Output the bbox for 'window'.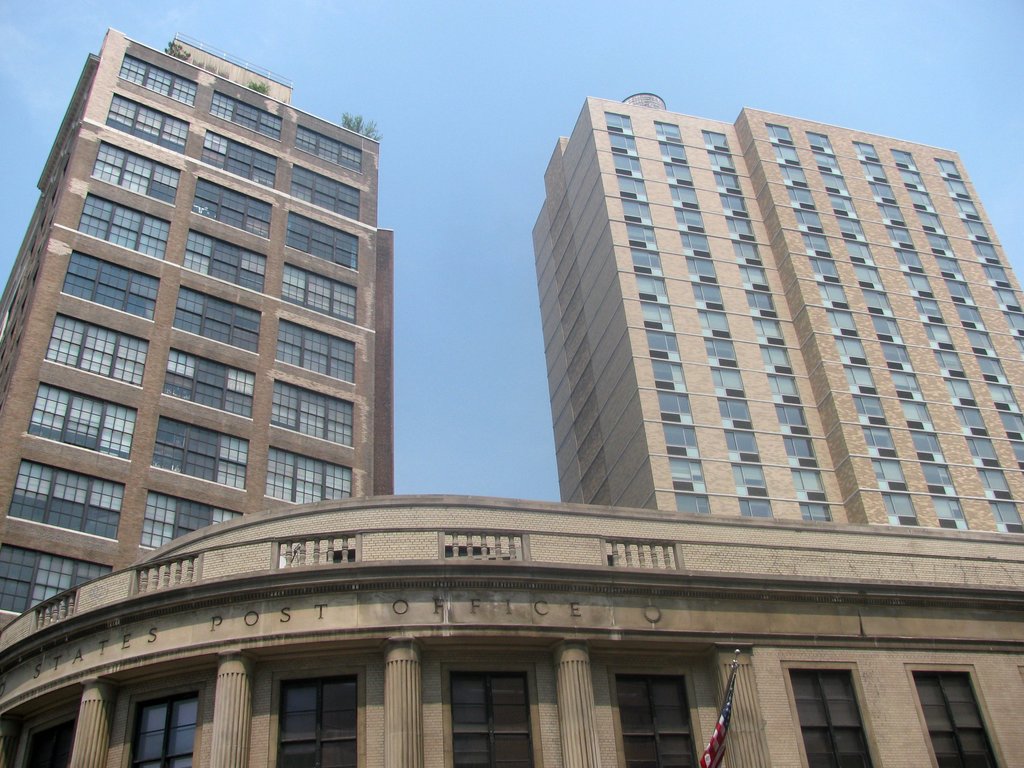
left=650, top=356, right=687, bottom=388.
